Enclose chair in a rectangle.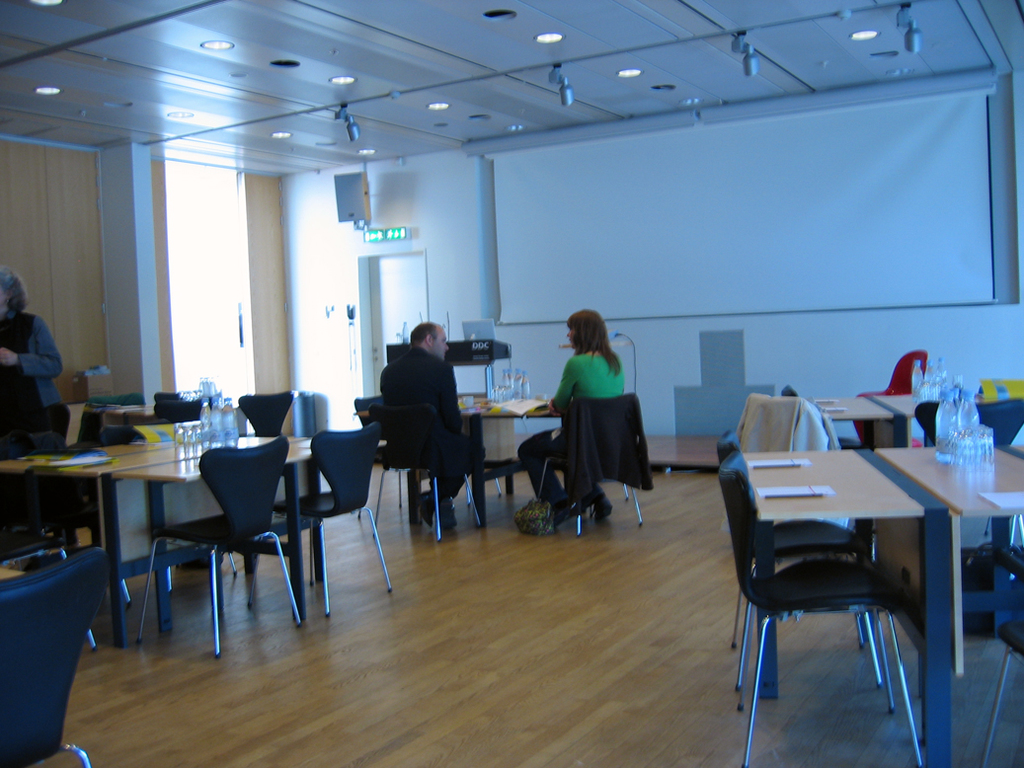
{"left": 713, "top": 427, "right": 887, "bottom": 691}.
